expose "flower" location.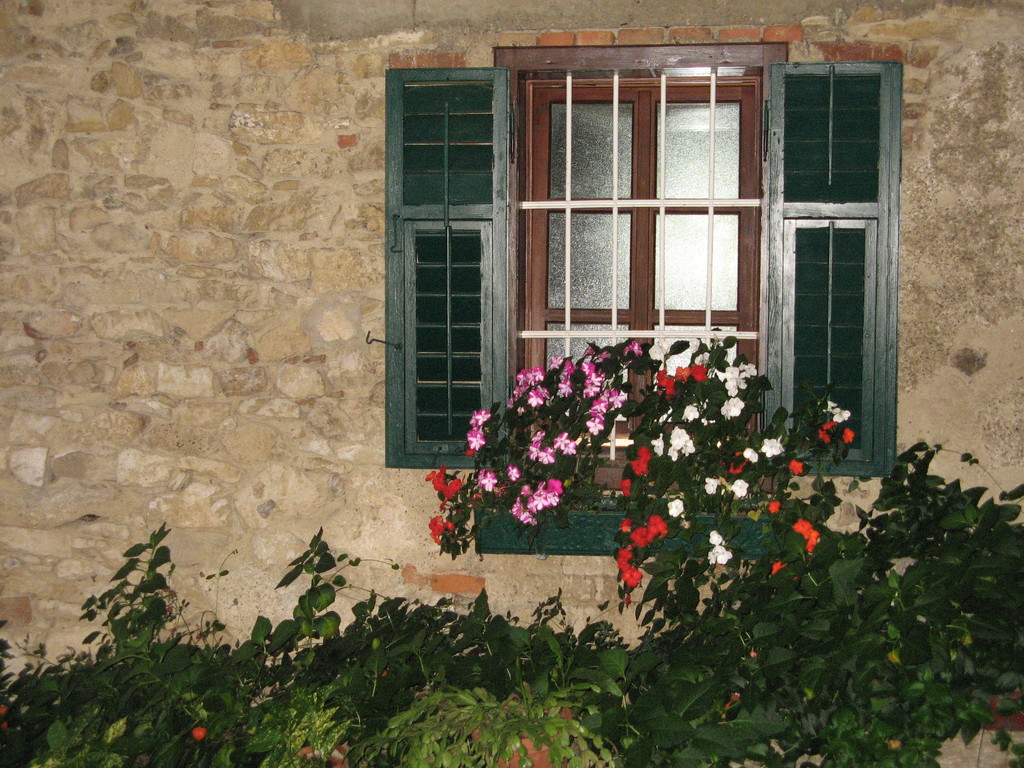
Exposed at bbox=(621, 519, 630, 531).
